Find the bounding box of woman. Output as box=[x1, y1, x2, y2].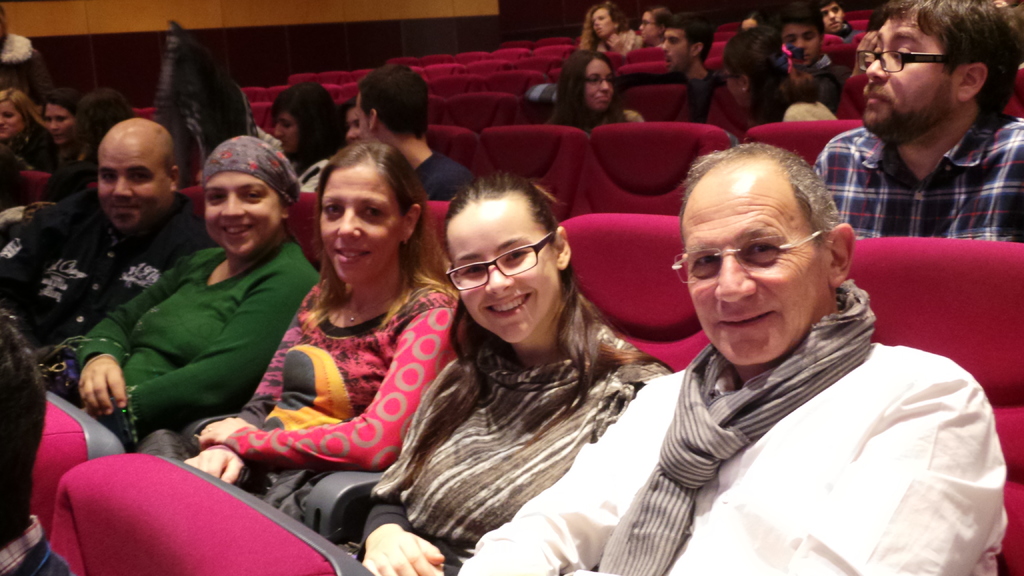
box=[22, 145, 460, 528].
